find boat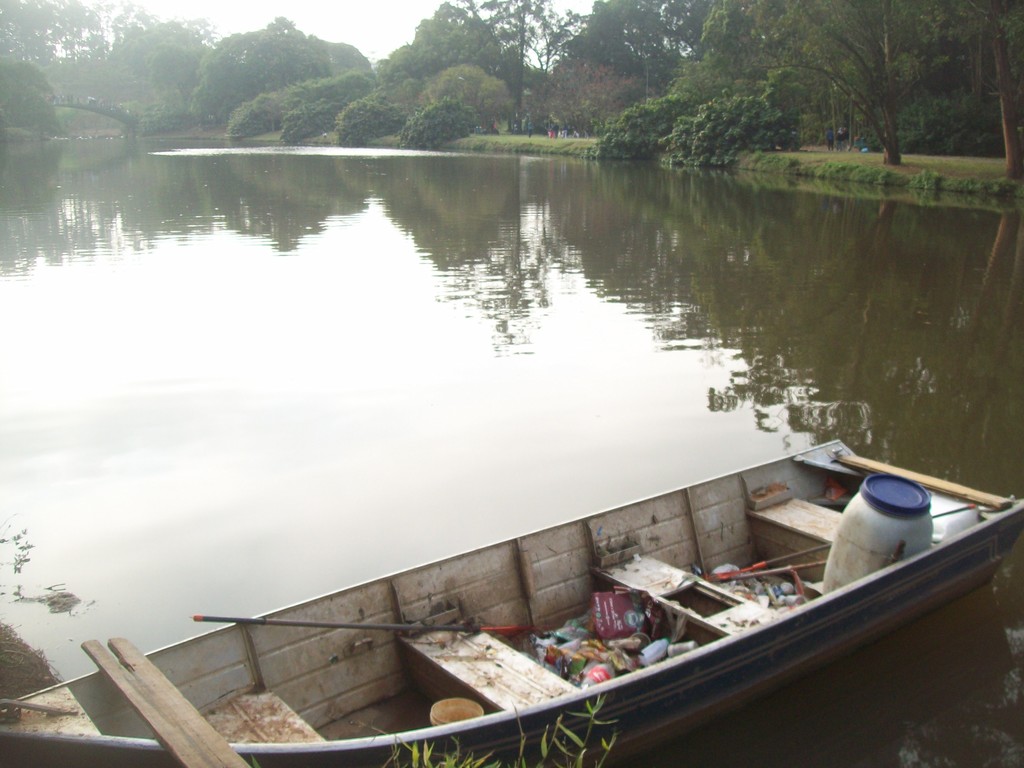
(119,406,1023,759)
